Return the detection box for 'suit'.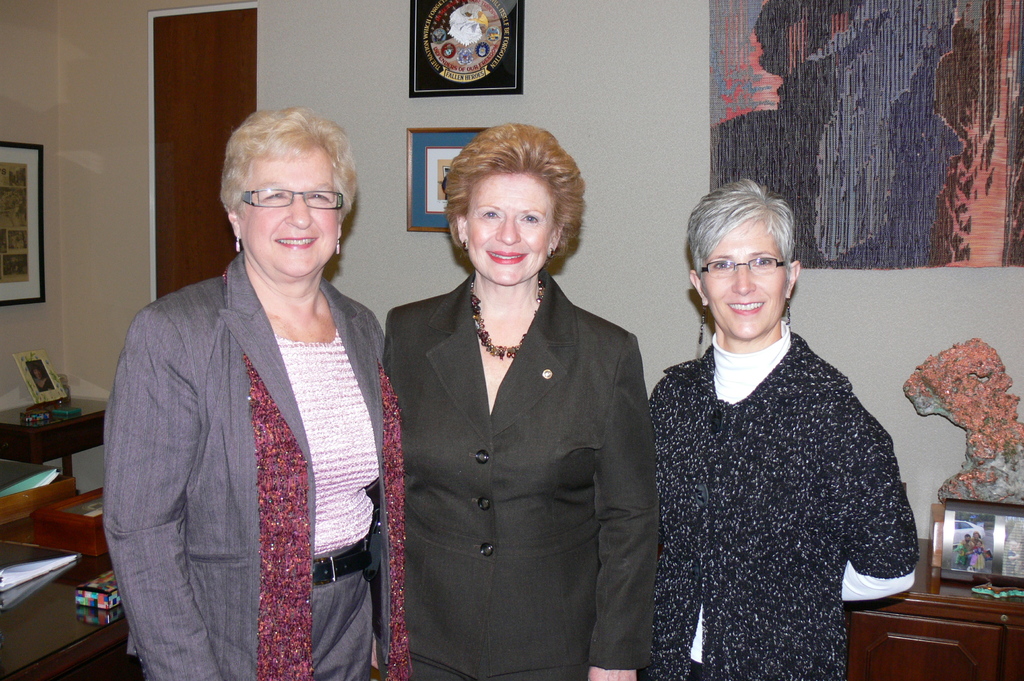
[left=100, top=258, right=384, bottom=680].
